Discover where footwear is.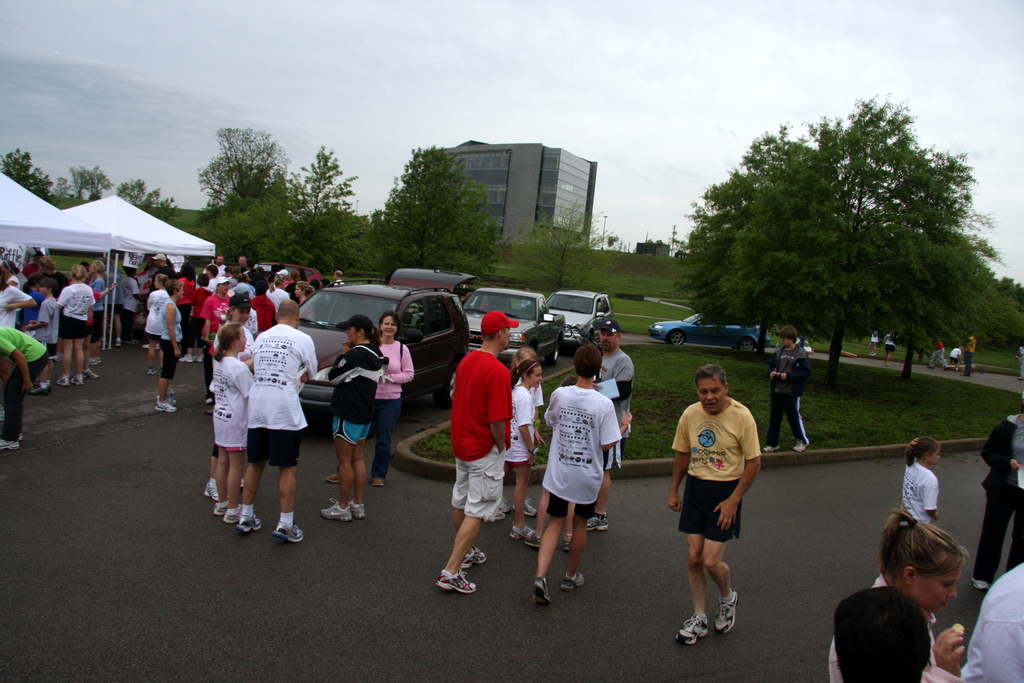
Discovered at left=155, top=398, right=175, bottom=412.
